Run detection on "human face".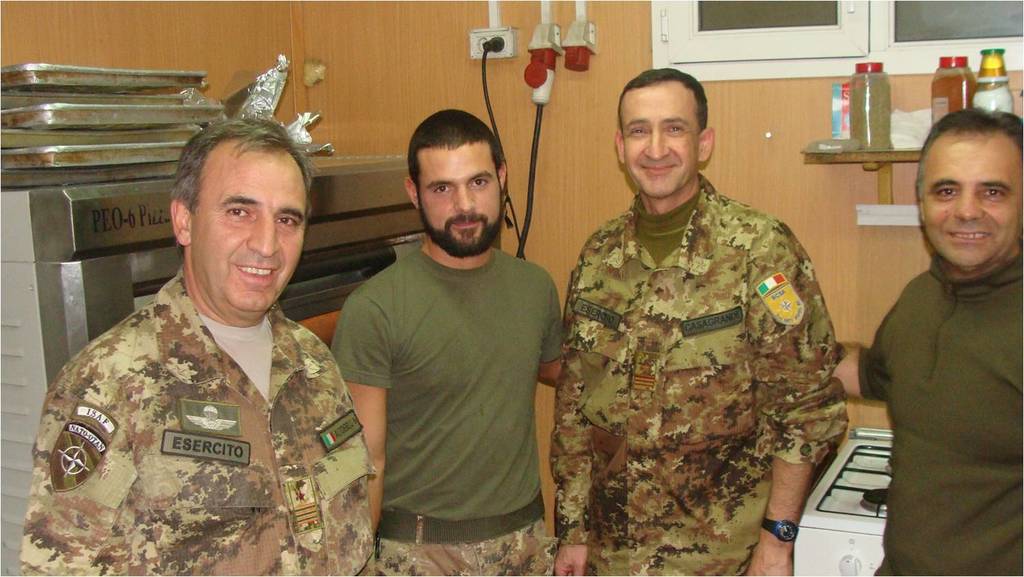
Result: left=191, top=149, right=307, bottom=313.
